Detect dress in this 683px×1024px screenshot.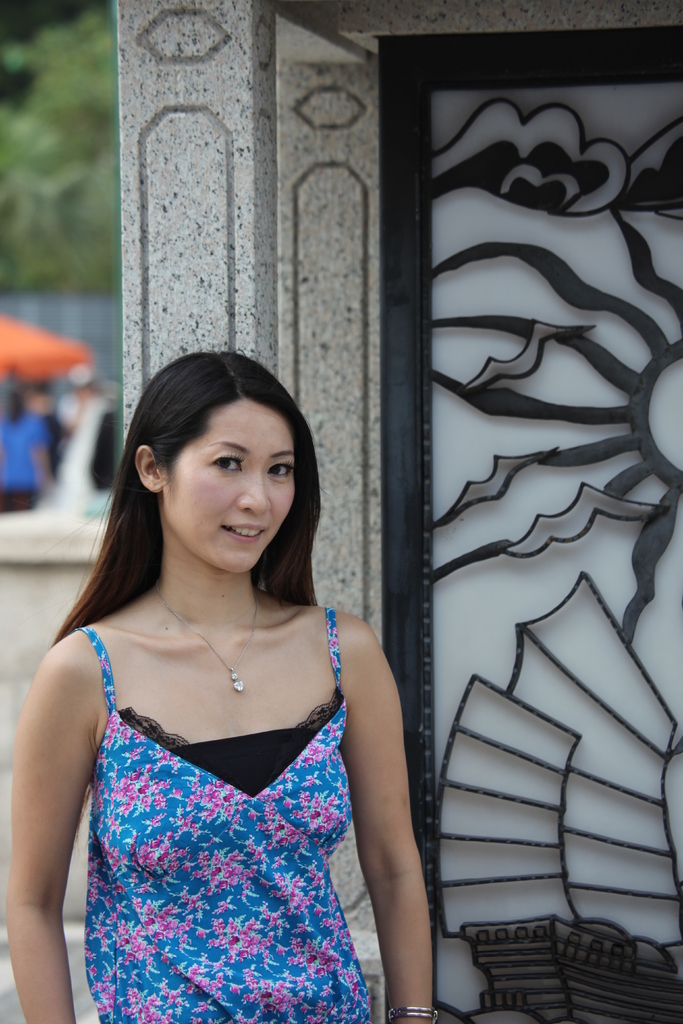
Detection: x1=74 y1=609 x2=372 y2=1023.
